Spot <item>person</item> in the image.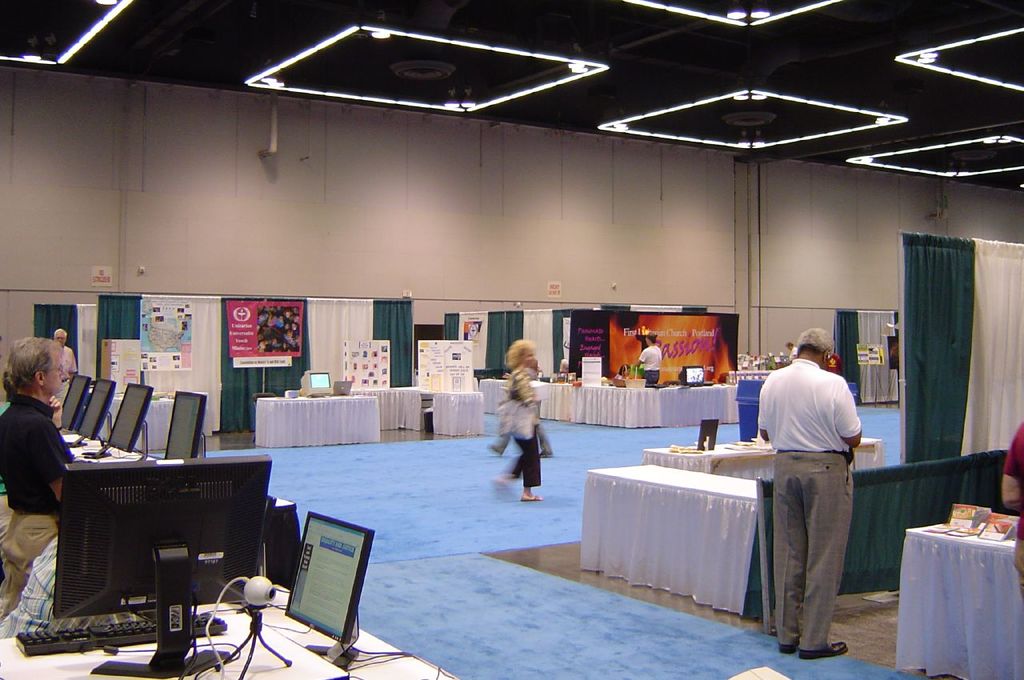
<item>person</item> found at (0,334,86,601).
